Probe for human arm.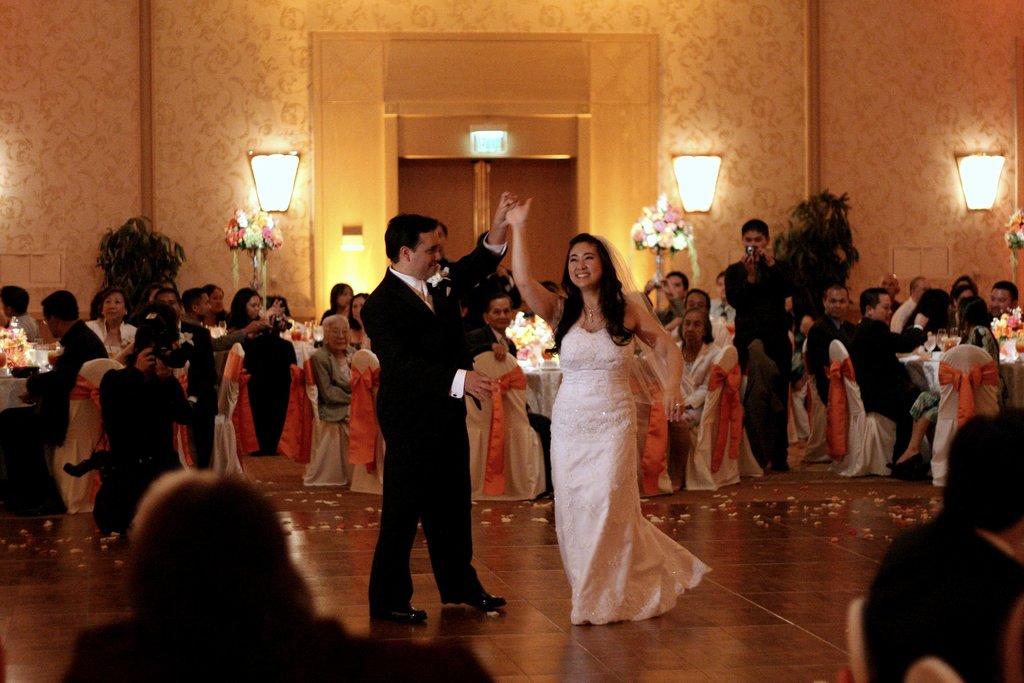
Probe result: bbox=(310, 353, 350, 410).
